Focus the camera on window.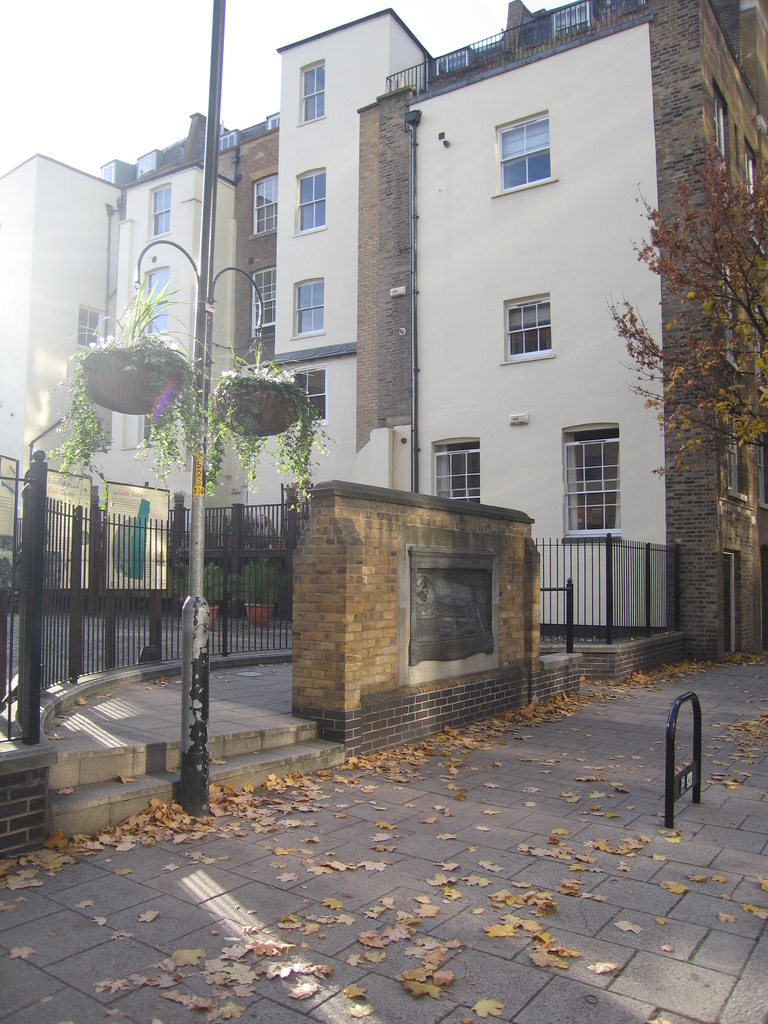
Focus region: crop(291, 167, 327, 236).
